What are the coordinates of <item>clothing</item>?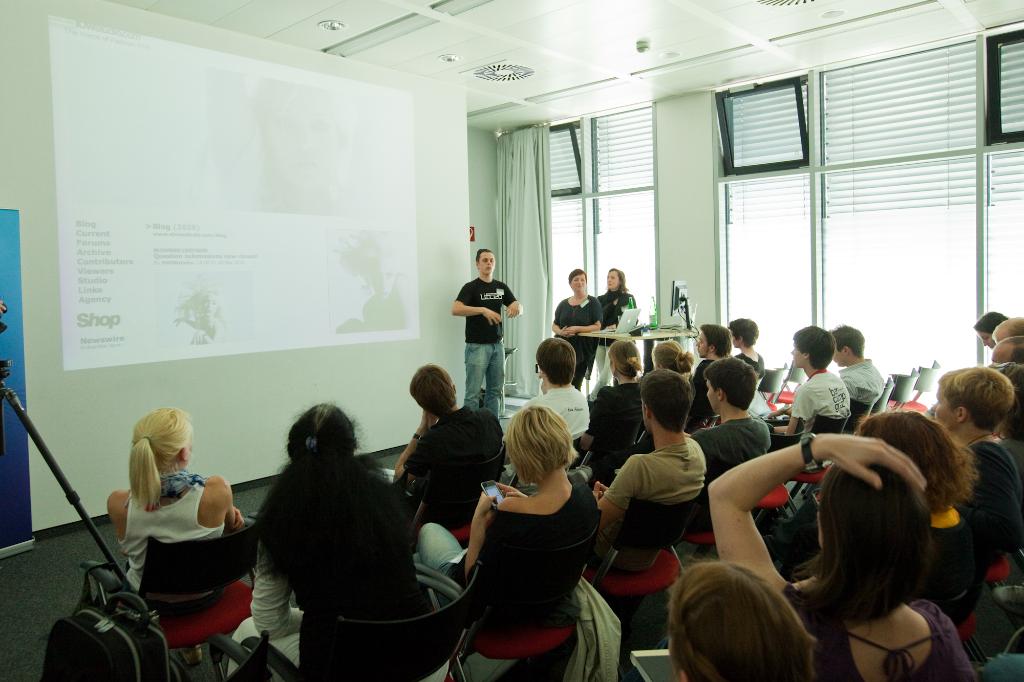
left=767, top=368, right=849, bottom=434.
